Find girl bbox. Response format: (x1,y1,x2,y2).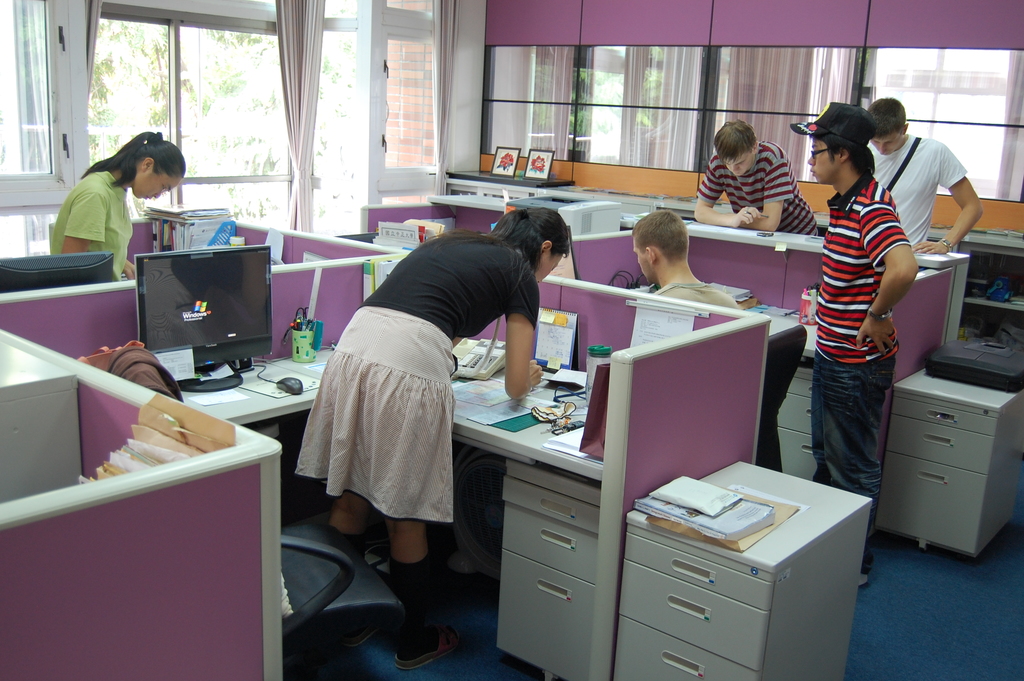
(293,206,570,656).
